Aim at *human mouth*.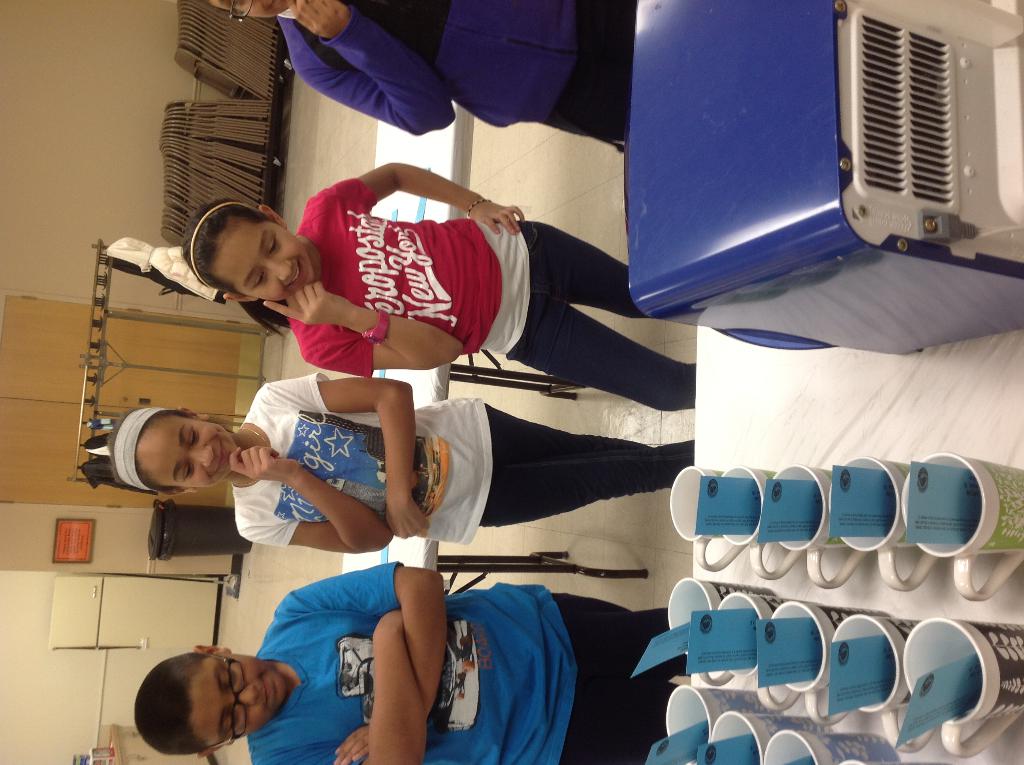
Aimed at <box>261,672,271,711</box>.
